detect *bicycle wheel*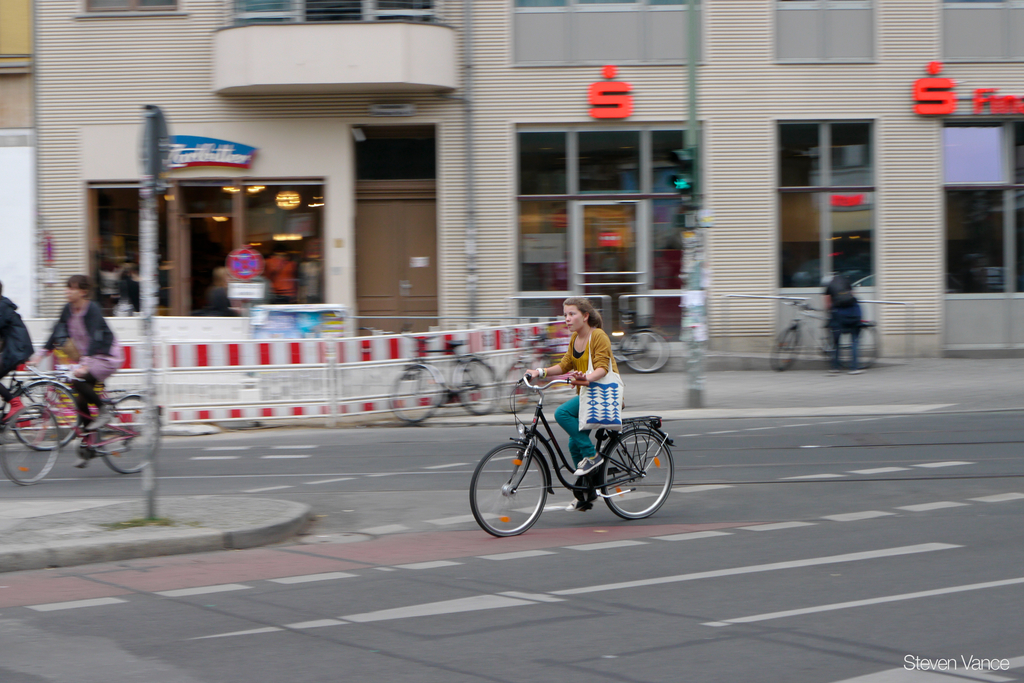
crop(604, 430, 669, 525)
